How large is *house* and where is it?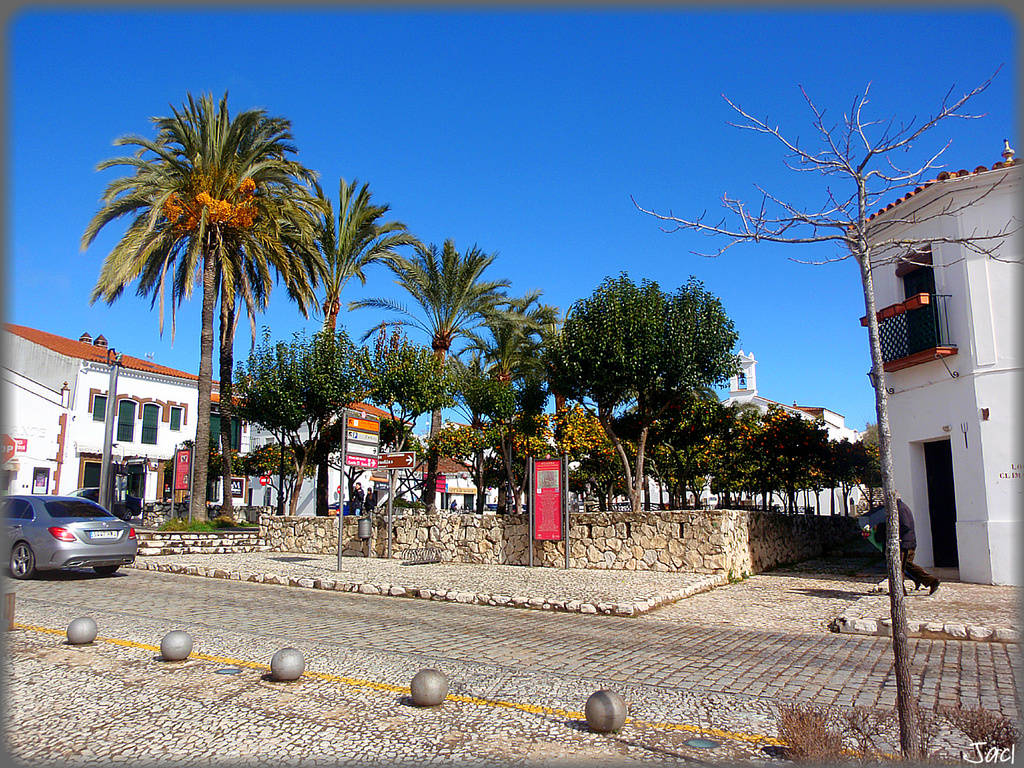
Bounding box: 834/133/1023/592.
